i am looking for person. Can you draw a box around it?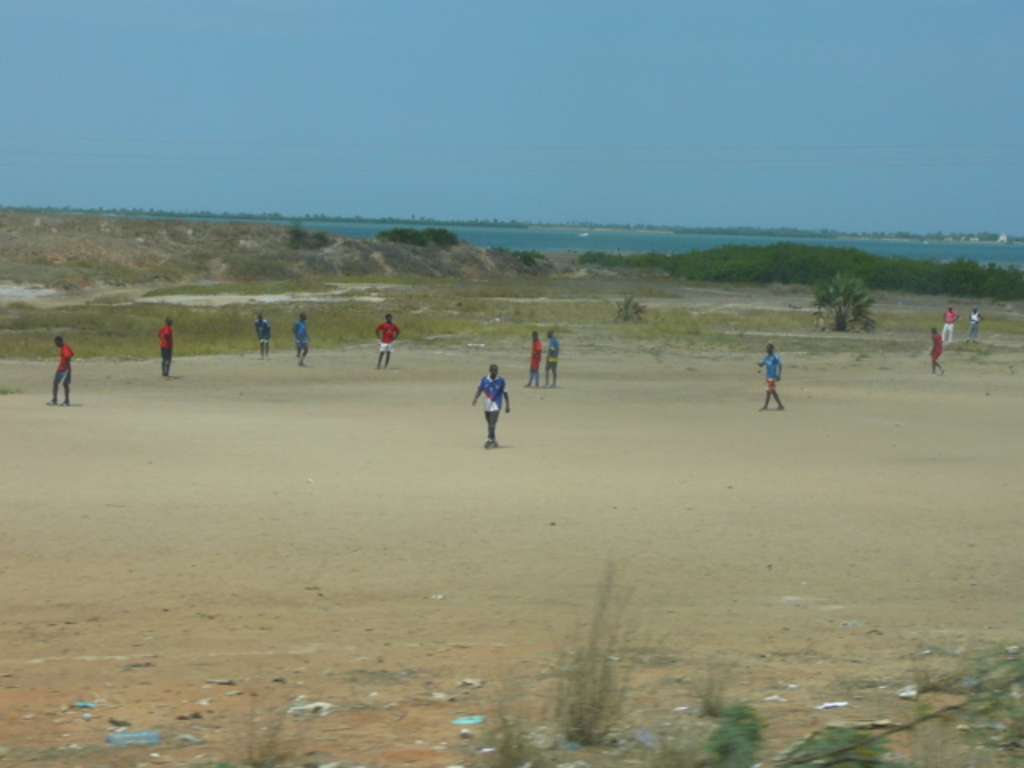
Sure, the bounding box is 472:363:526:450.
